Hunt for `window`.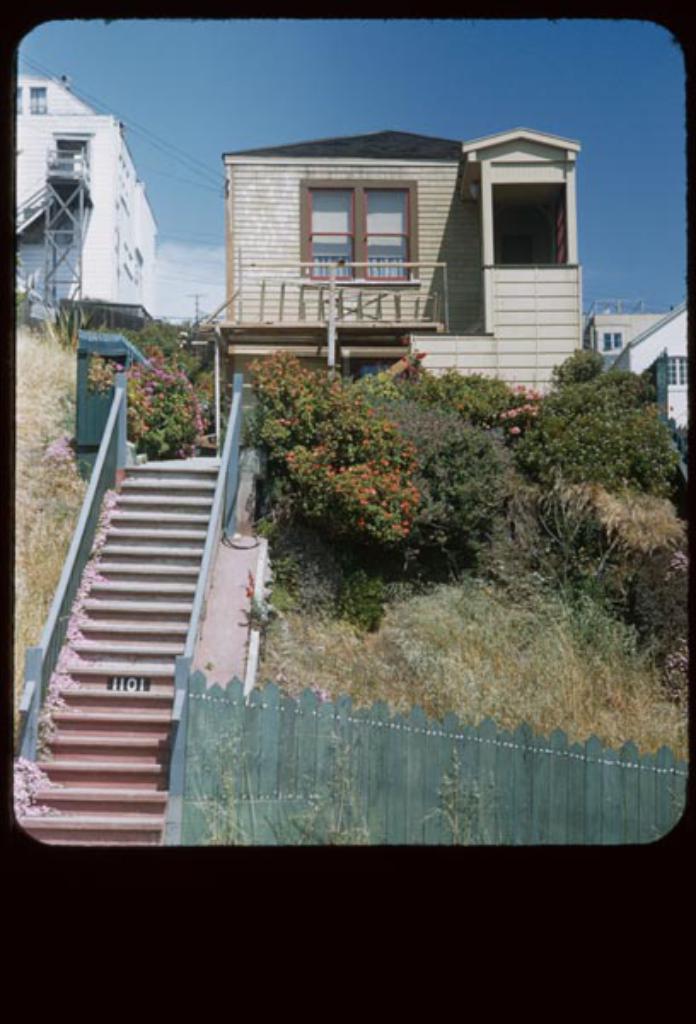
Hunted down at BBox(295, 174, 420, 283).
